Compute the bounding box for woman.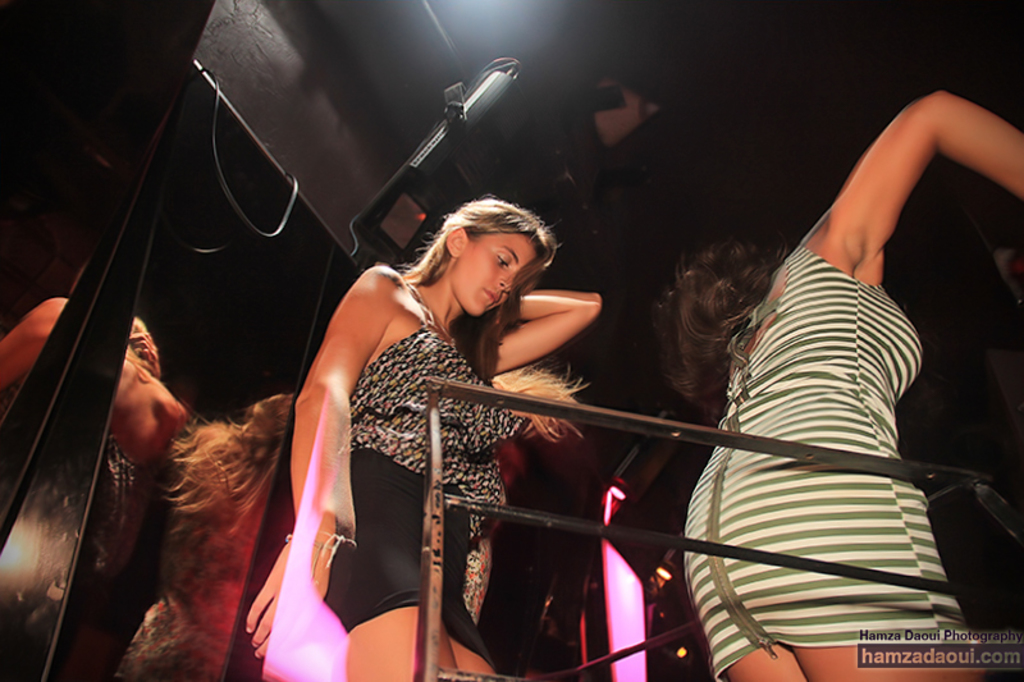
[x1=472, y1=356, x2=616, y2=681].
